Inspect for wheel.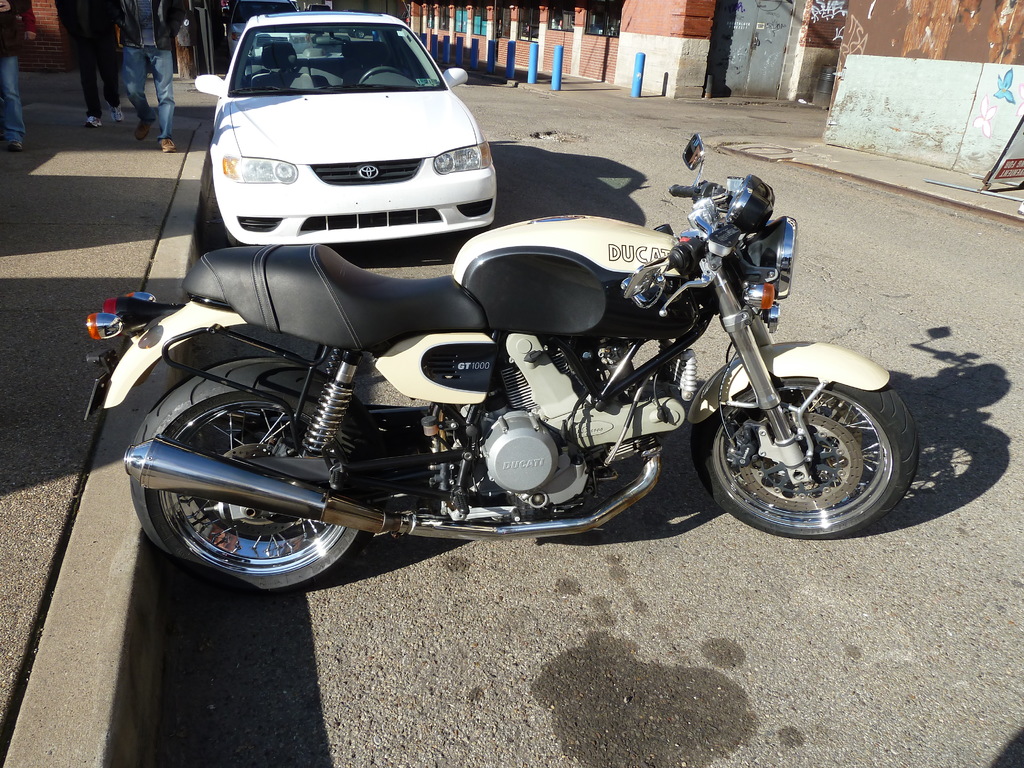
Inspection: <bbox>357, 65, 405, 85</bbox>.
